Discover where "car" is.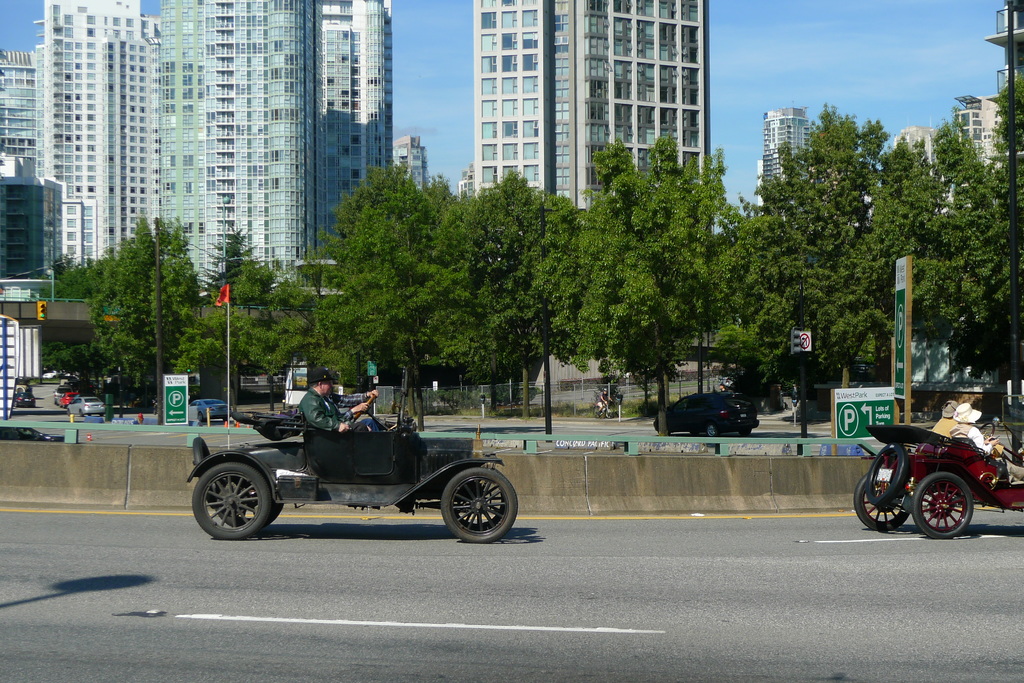
Discovered at {"left": 854, "top": 419, "right": 1023, "bottom": 543}.
